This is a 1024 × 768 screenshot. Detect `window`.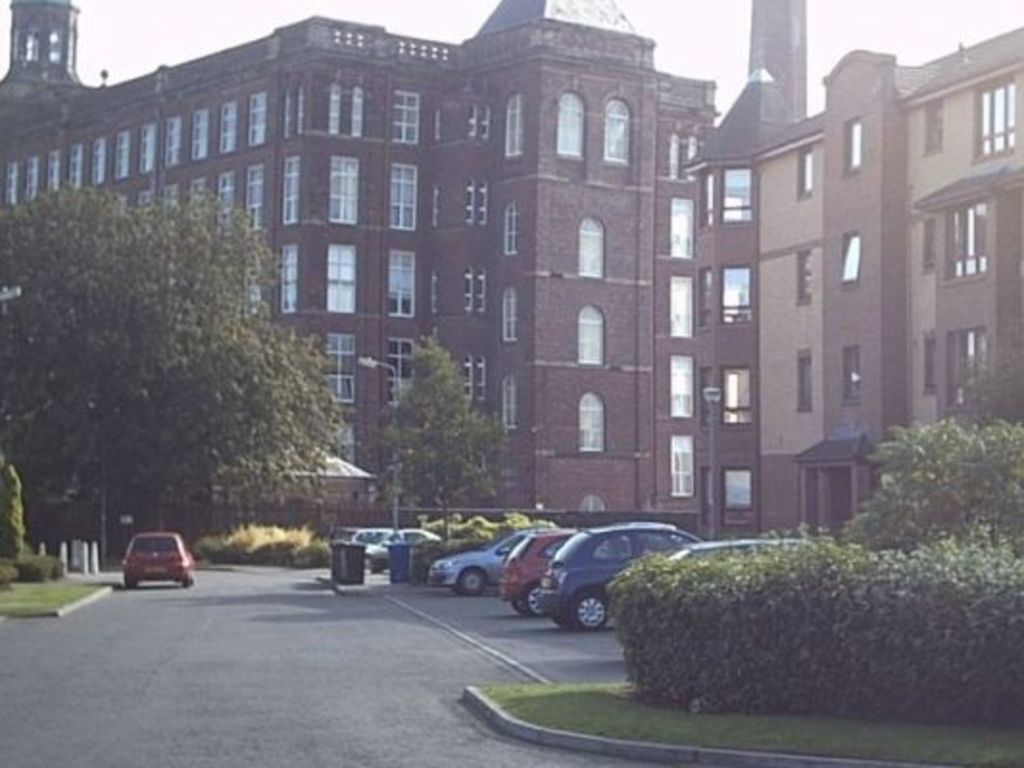
box(427, 106, 448, 140).
